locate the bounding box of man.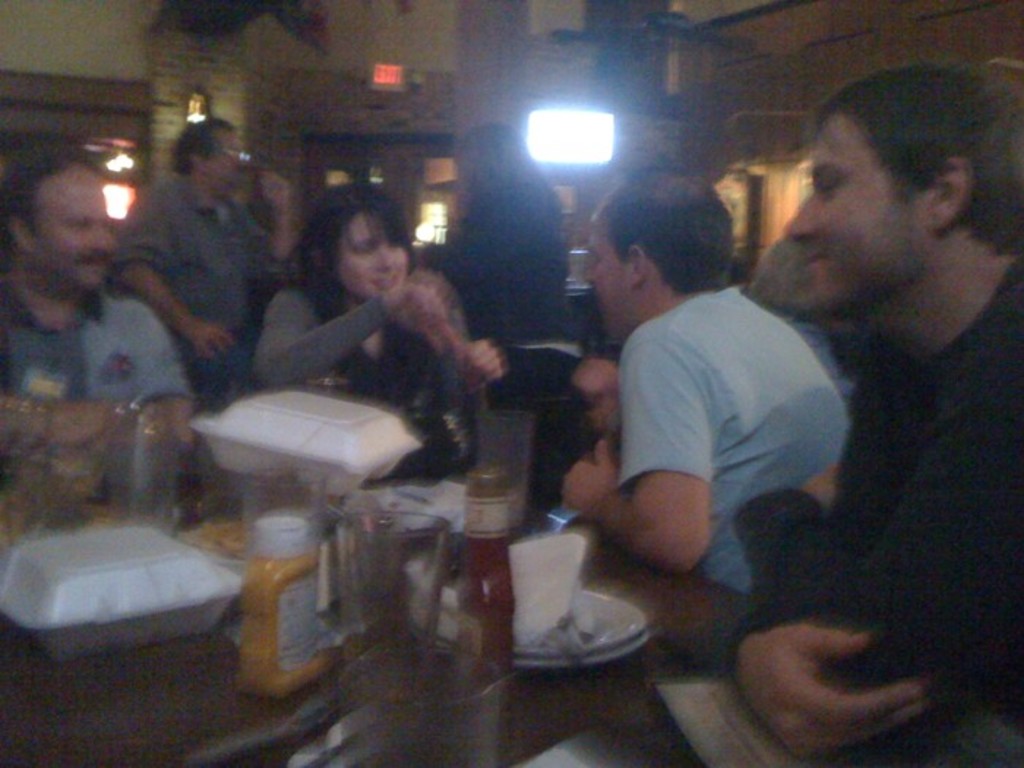
Bounding box: <region>102, 114, 300, 420</region>.
